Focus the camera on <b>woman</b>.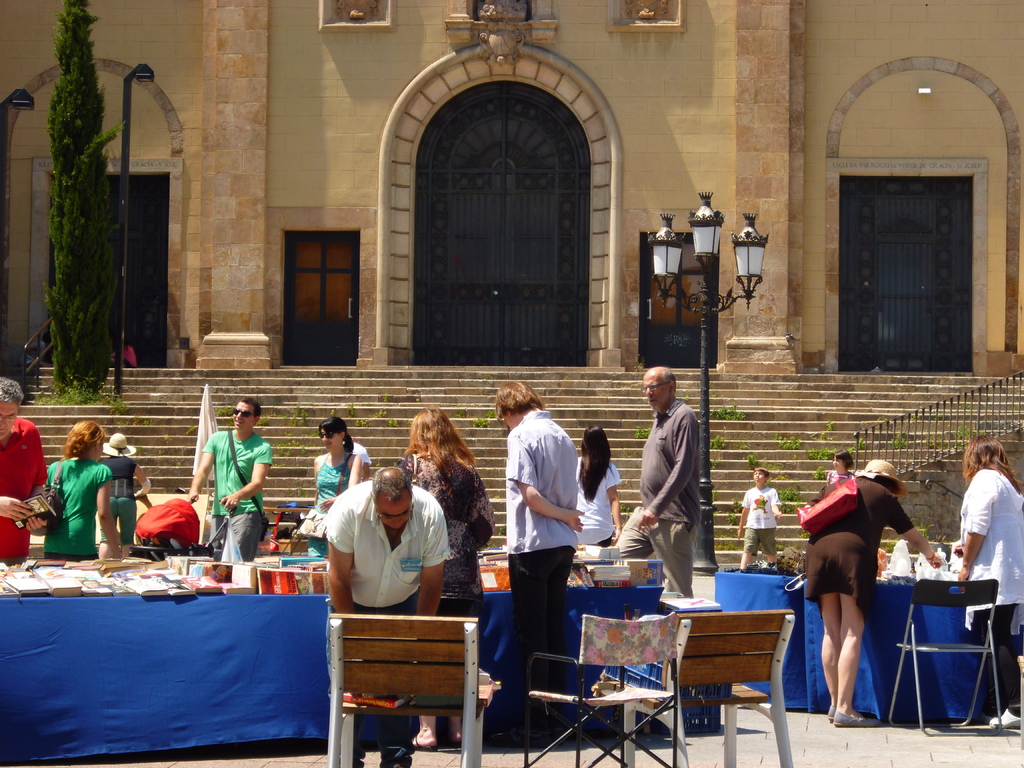
Focus region: x1=399, y1=412, x2=495, y2=750.
